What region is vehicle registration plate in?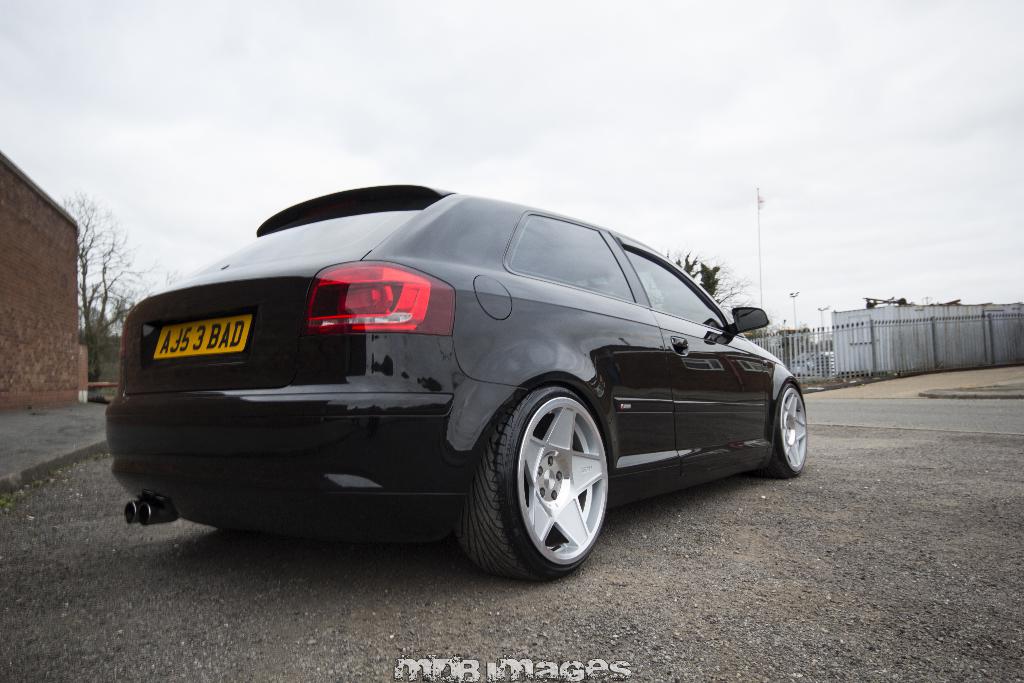
BBox(148, 308, 251, 367).
